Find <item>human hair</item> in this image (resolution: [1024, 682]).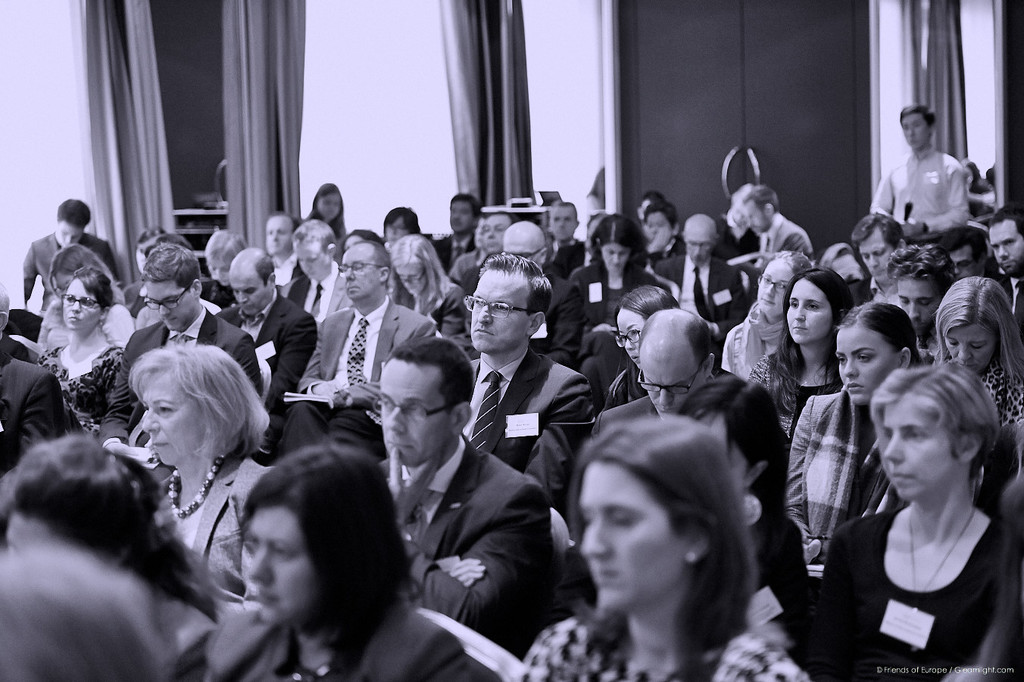
bbox=(340, 240, 392, 272).
